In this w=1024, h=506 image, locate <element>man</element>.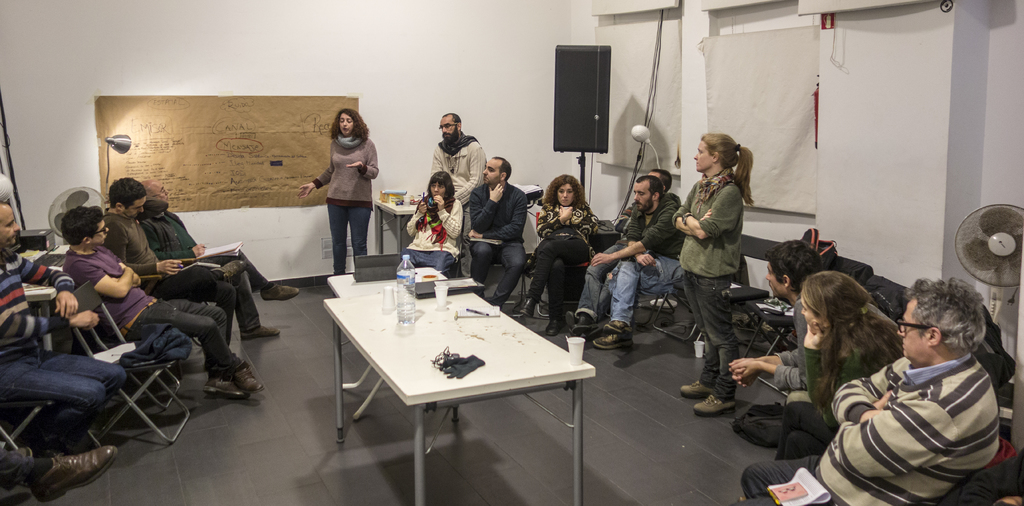
Bounding box: locate(470, 155, 526, 306).
